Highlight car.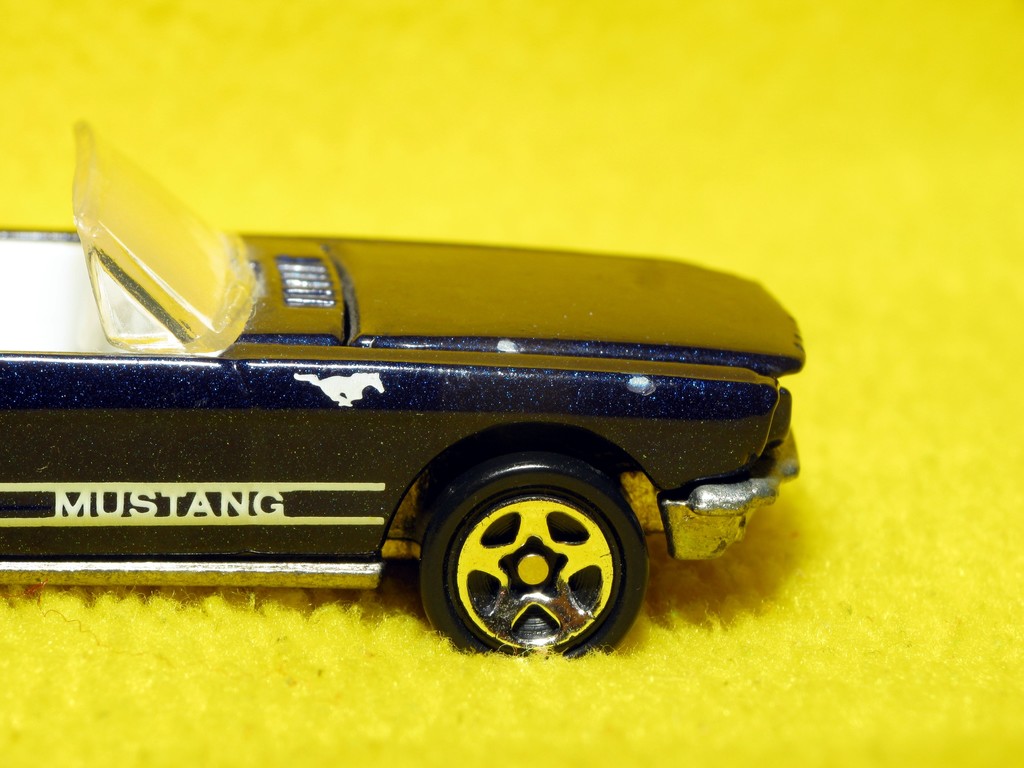
Highlighted region: 43 188 840 654.
